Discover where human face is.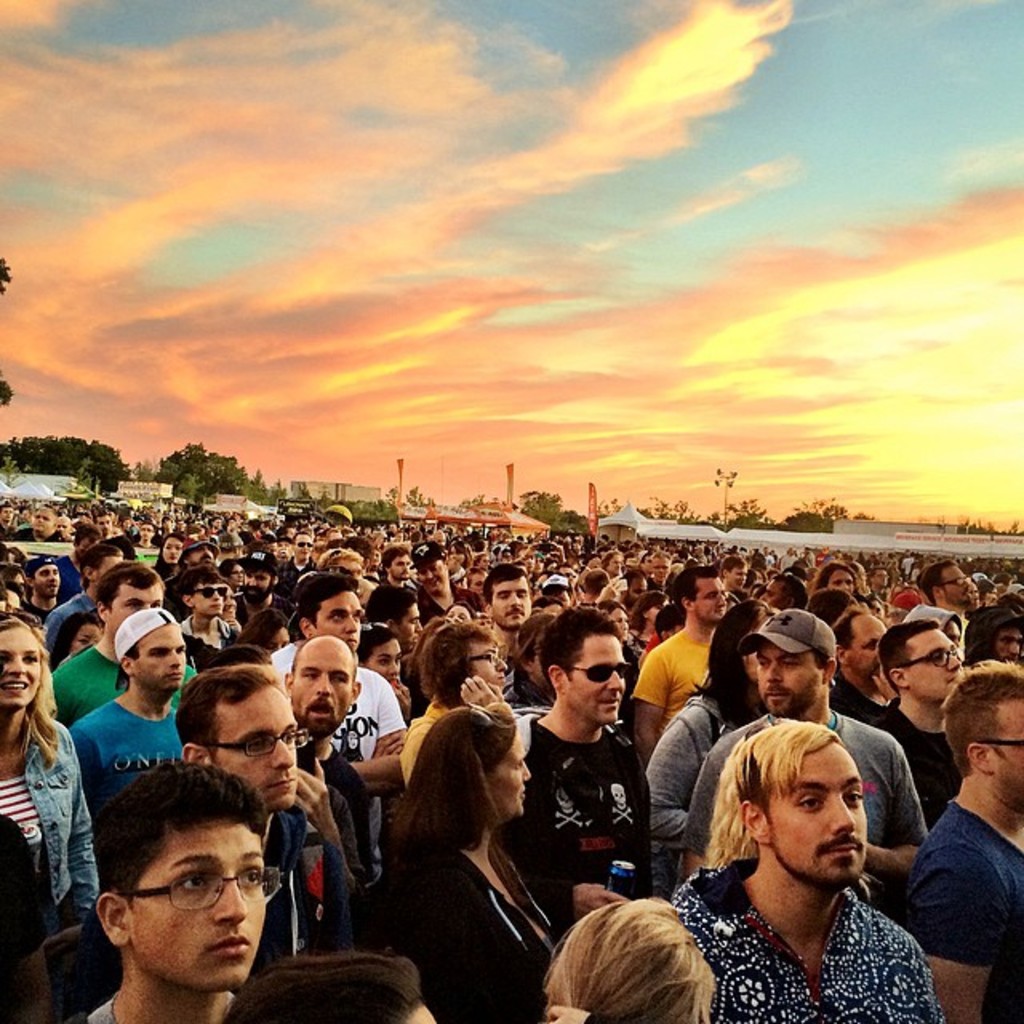
Discovered at box(293, 645, 355, 738).
